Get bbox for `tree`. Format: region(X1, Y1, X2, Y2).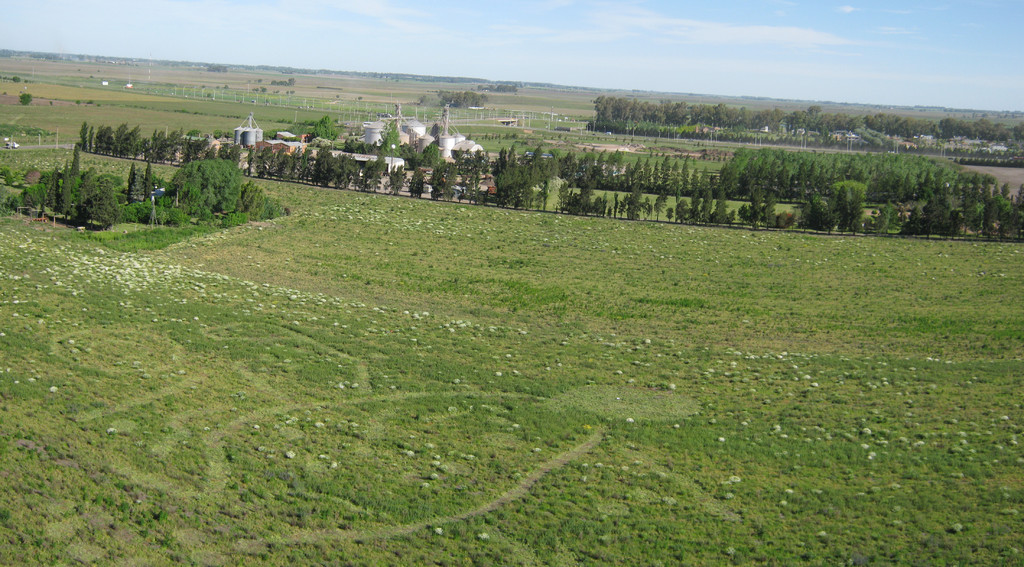
region(411, 165, 426, 200).
